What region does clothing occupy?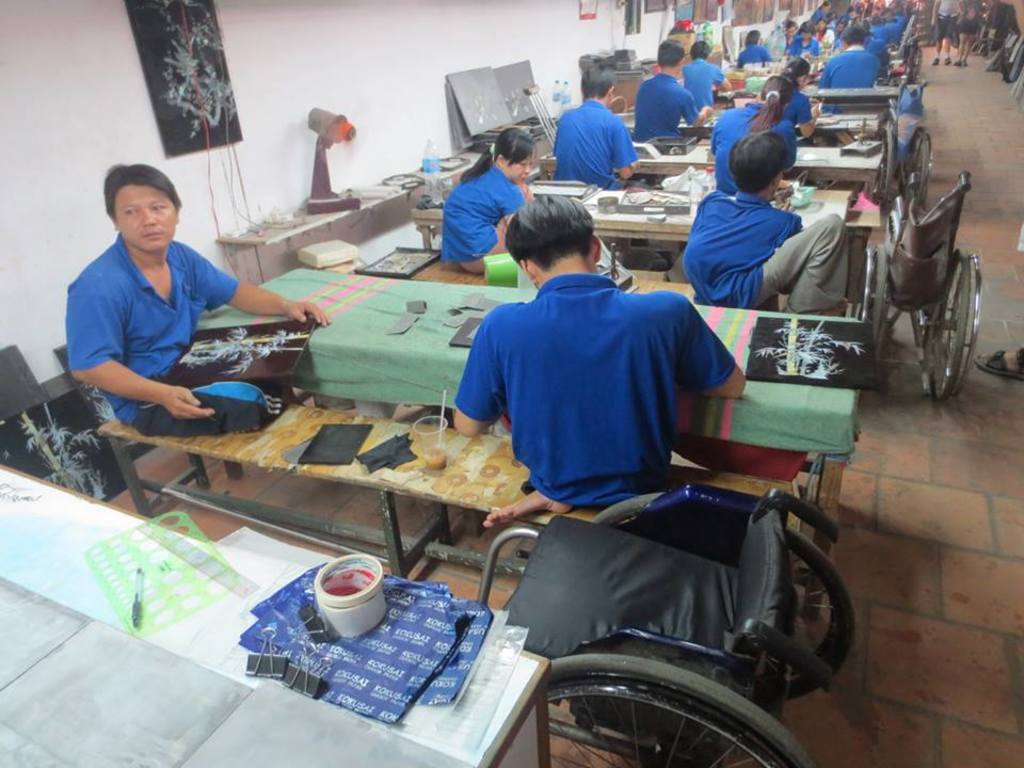
<bbox>554, 99, 641, 185</bbox>.
